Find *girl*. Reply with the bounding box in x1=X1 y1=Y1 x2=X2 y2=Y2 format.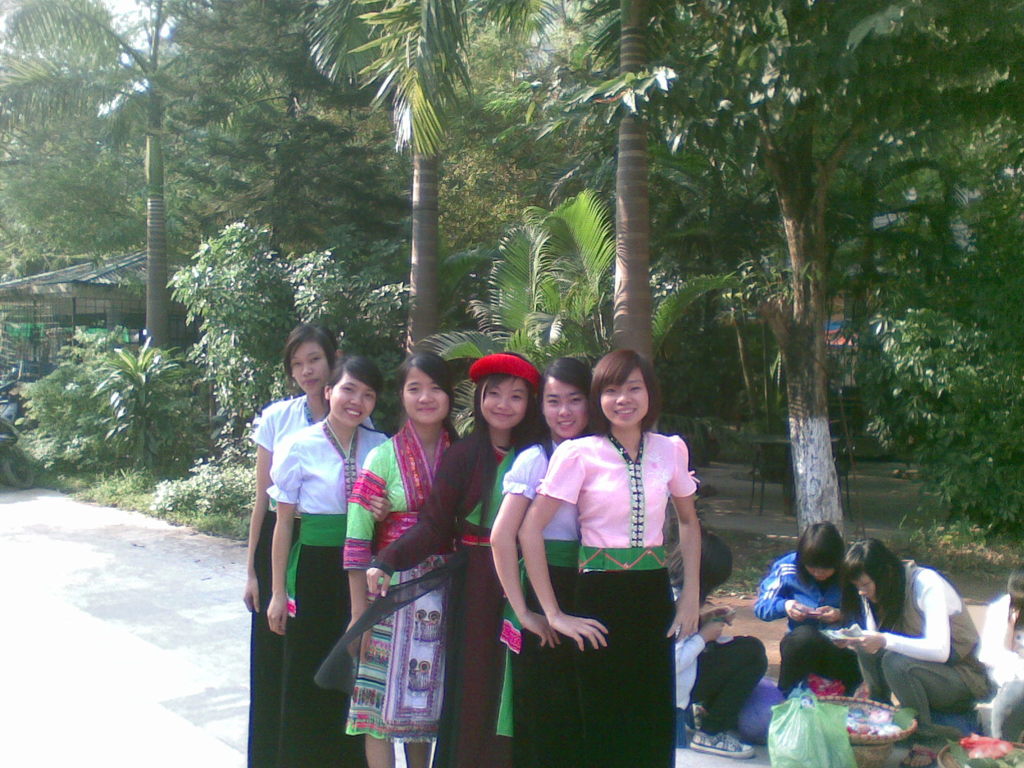
x1=829 y1=533 x2=984 y2=738.
